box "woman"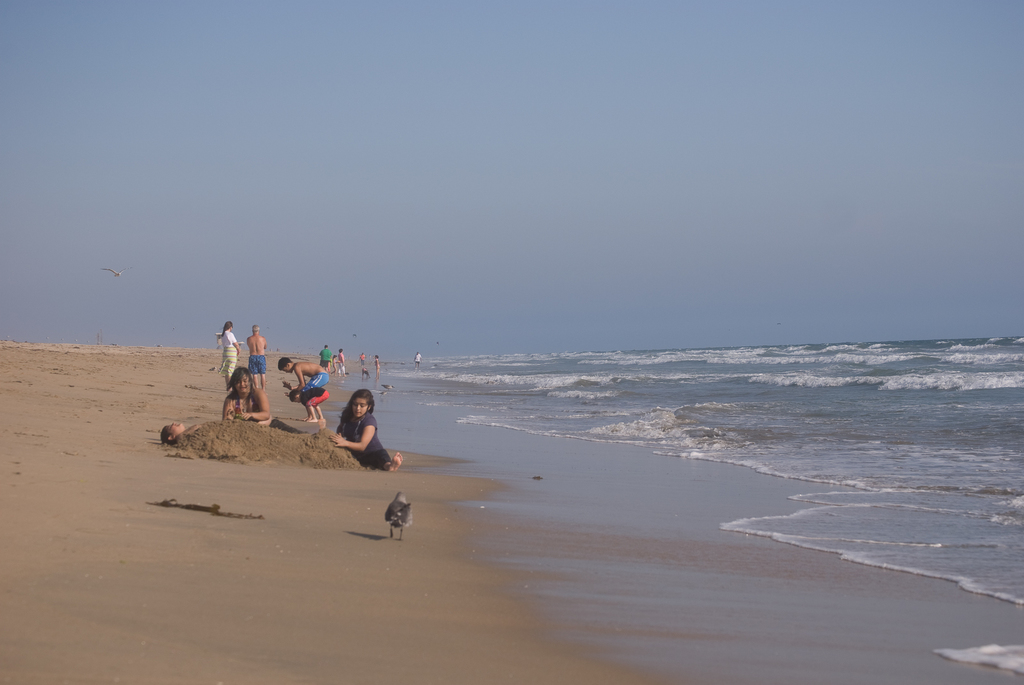
[x1=314, y1=386, x2=397, y2=492]
